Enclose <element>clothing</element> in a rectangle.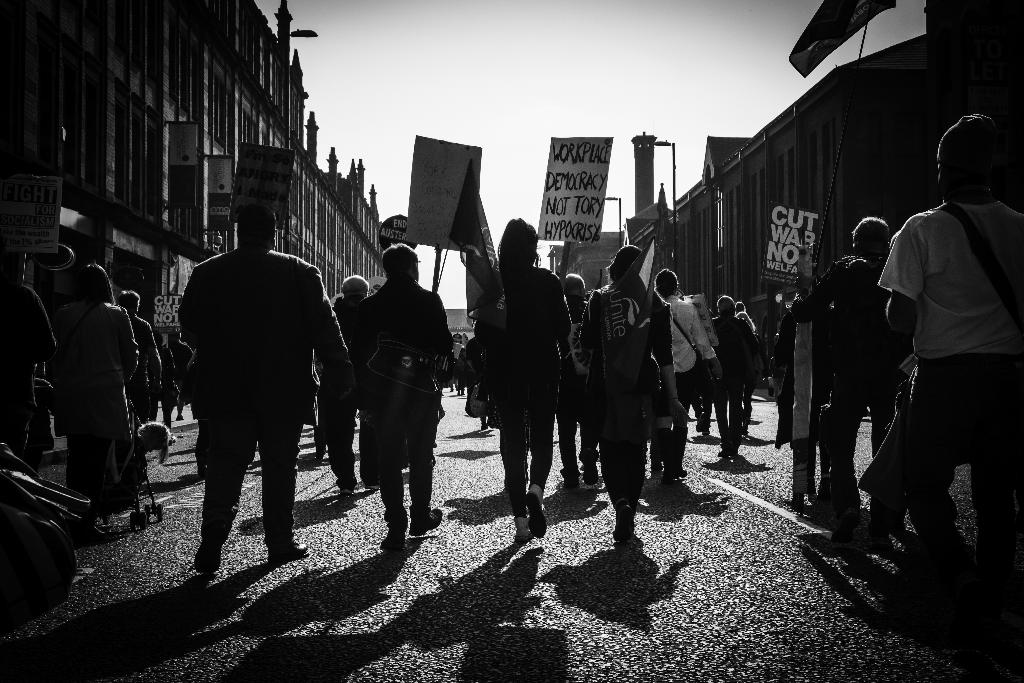
pyautogui.locateOnScreen(664, 294, 717, 468).
